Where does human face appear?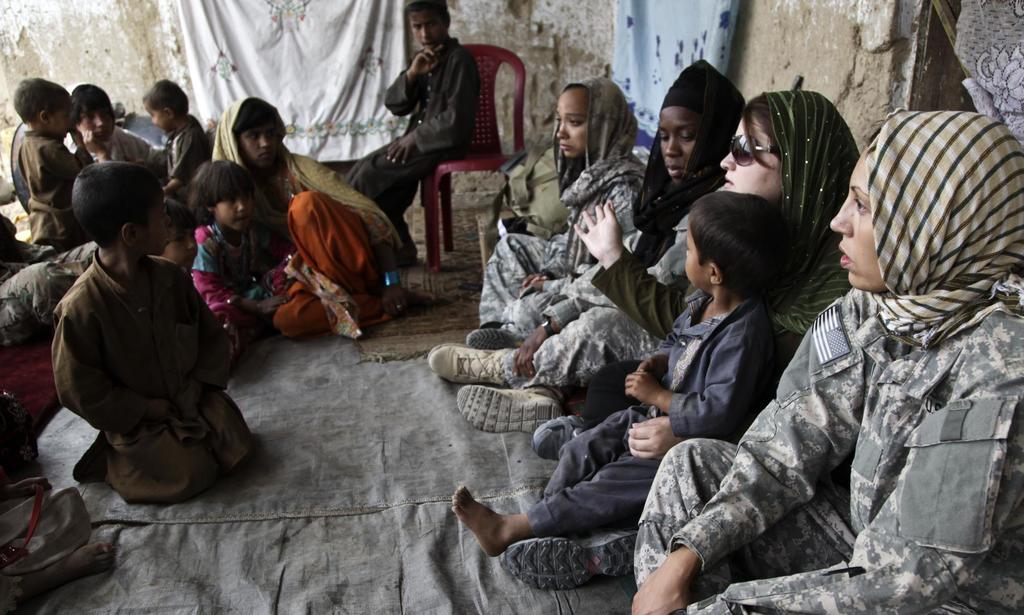
Appears at pyautogui.locateOnScreen(407, 5, 441, 50).
